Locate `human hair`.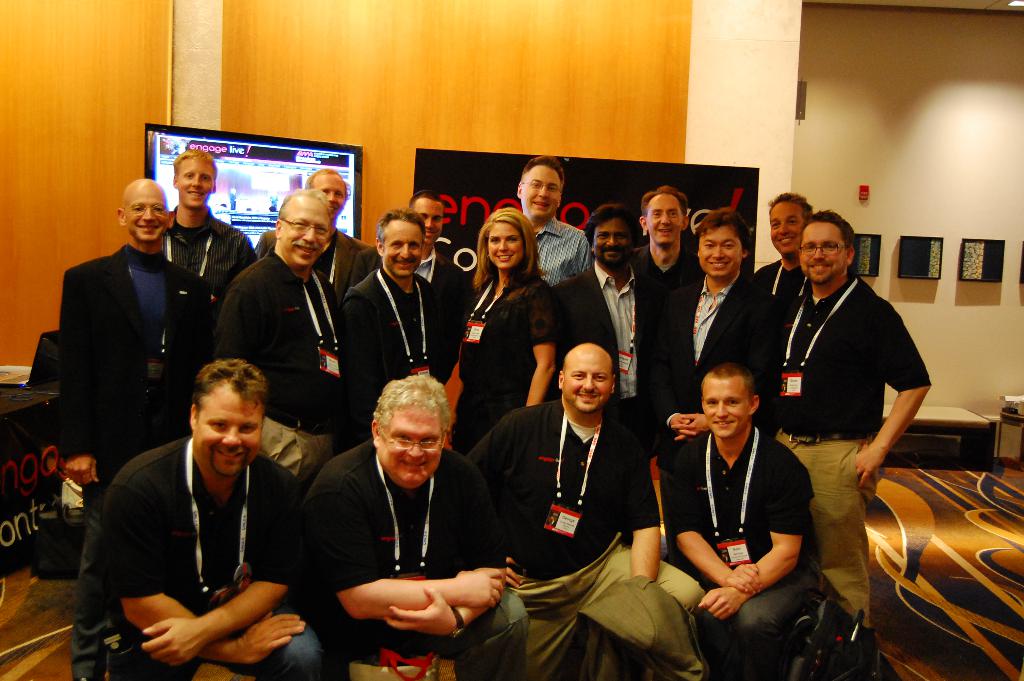
Bounding box: rect(374, 211, 426, 246).
